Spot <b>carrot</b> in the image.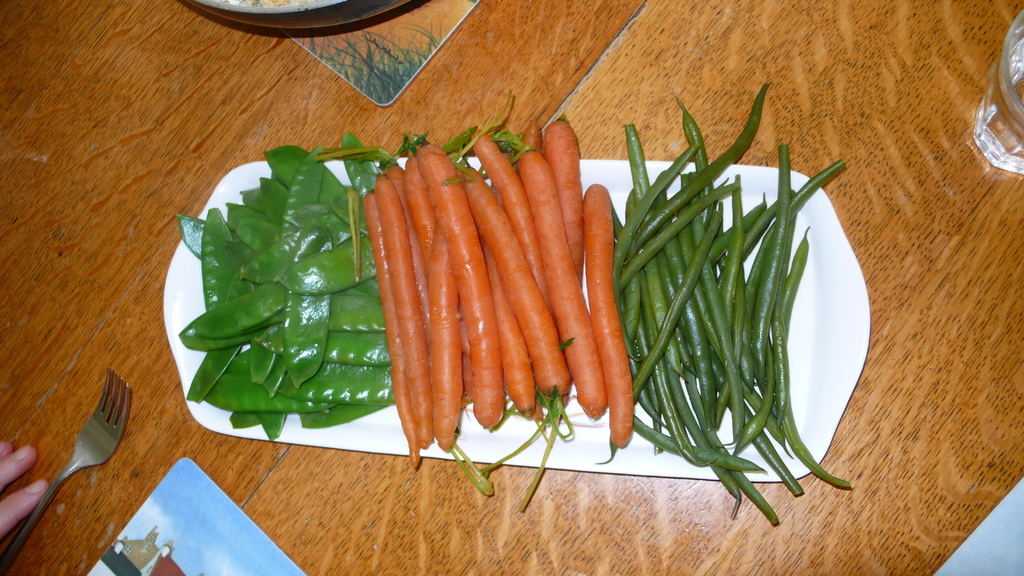
<b>carrot</b> found at box=[415, 138, 508, 435].
